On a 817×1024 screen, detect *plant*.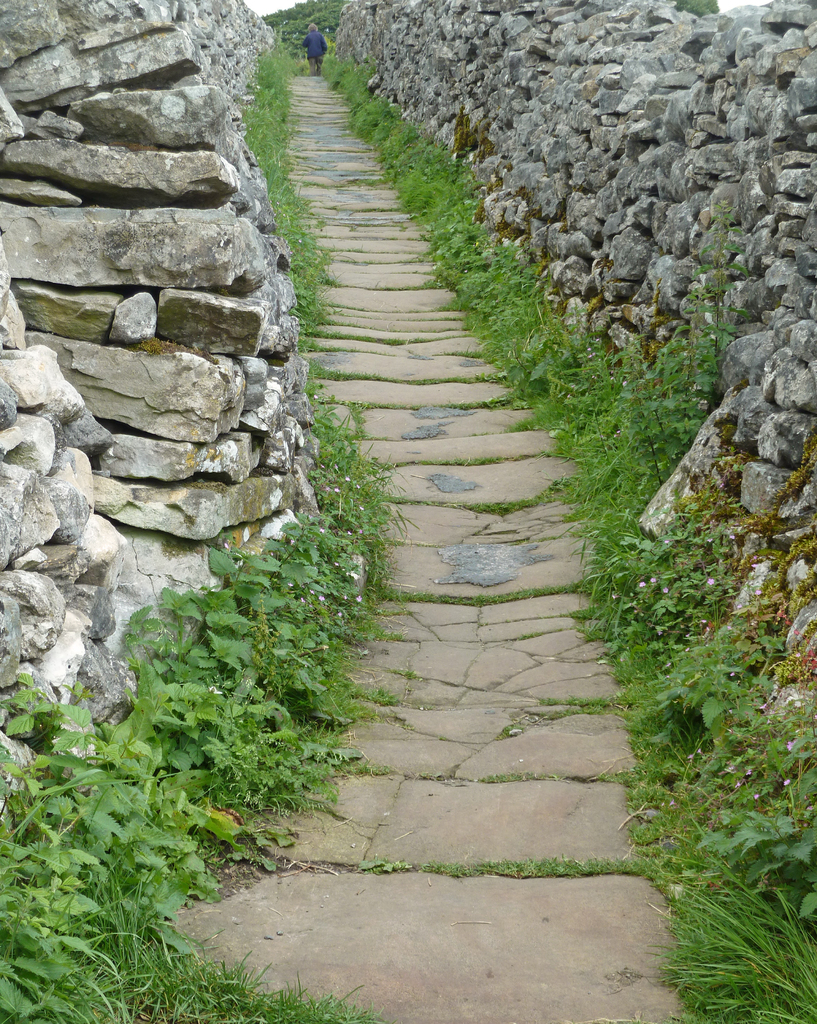
[x1=313, y1=23, x2=816, y2=499].
